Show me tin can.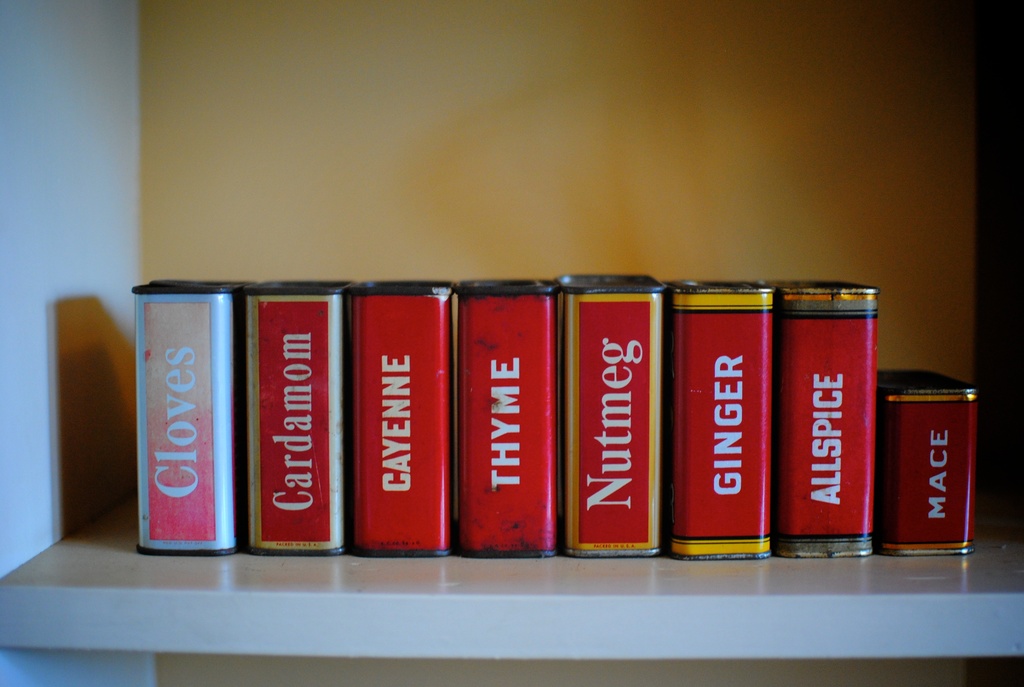
tin can is here: bbox(664, 274, 769, 565).
